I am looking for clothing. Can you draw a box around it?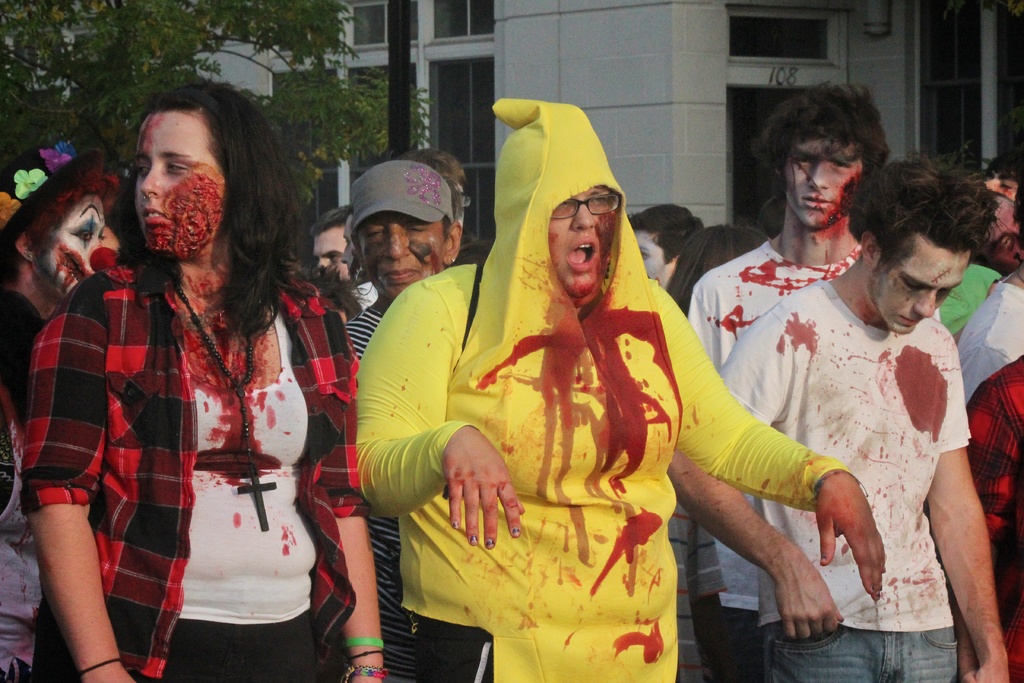
Sure, the bounding box is bbox=(0, 287, 48, 682).
